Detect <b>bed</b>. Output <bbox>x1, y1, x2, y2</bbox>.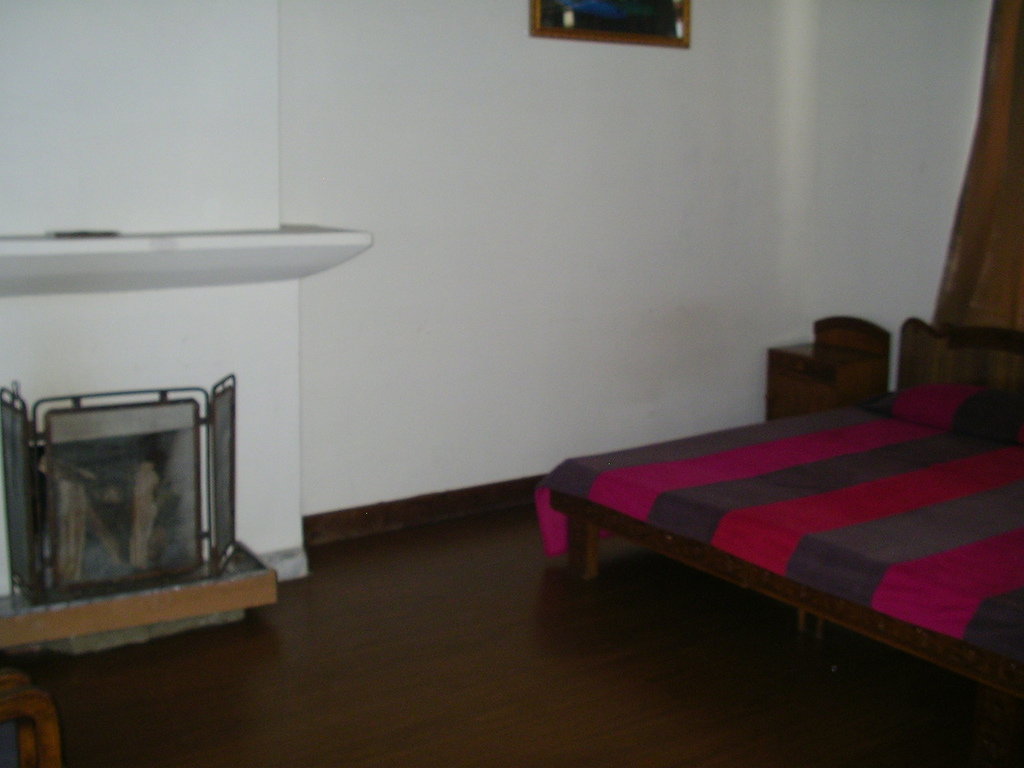
<bbox>545, 282, 1023, 701</bbox>.
